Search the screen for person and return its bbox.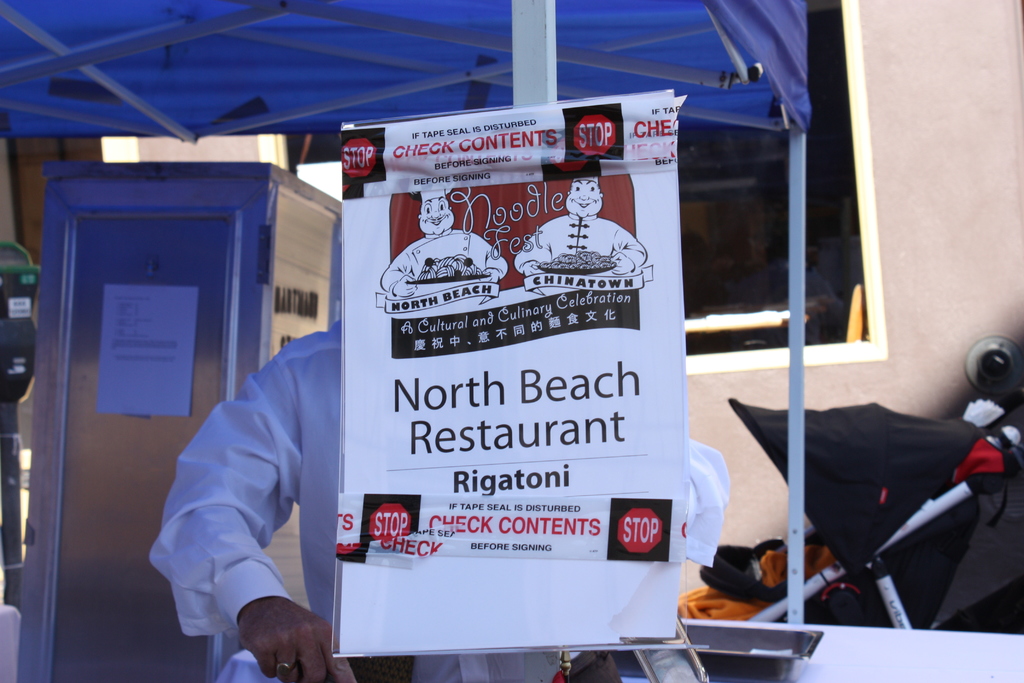
Found: l=513, t=179, r=646, b=277.
